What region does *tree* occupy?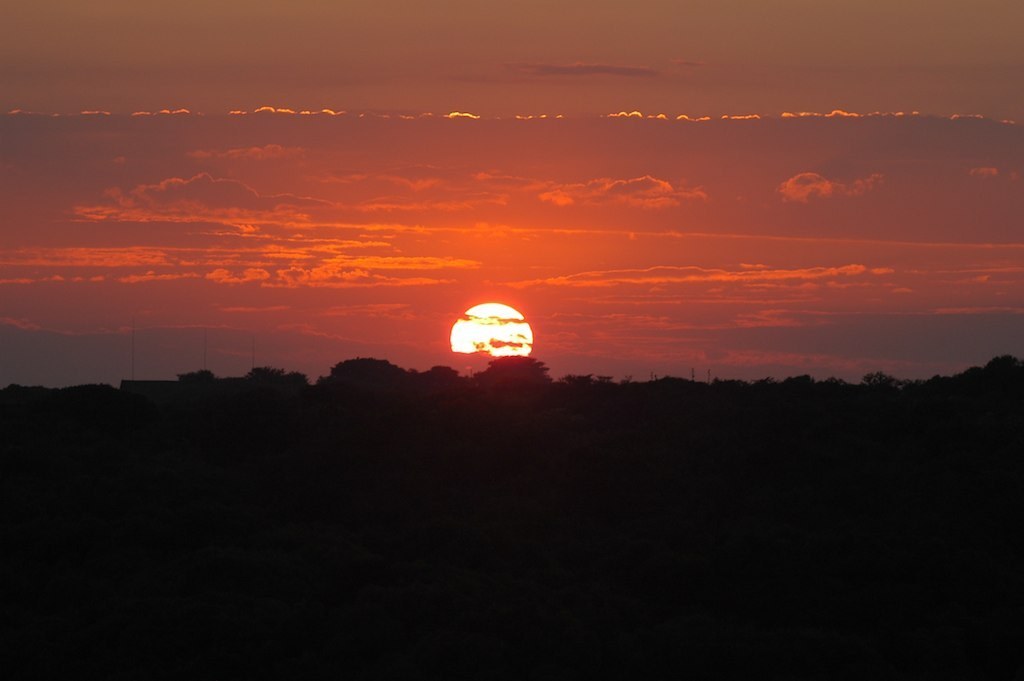
{"x1": 180, "y1": 367, "x2": 221, "y2": 377}.
